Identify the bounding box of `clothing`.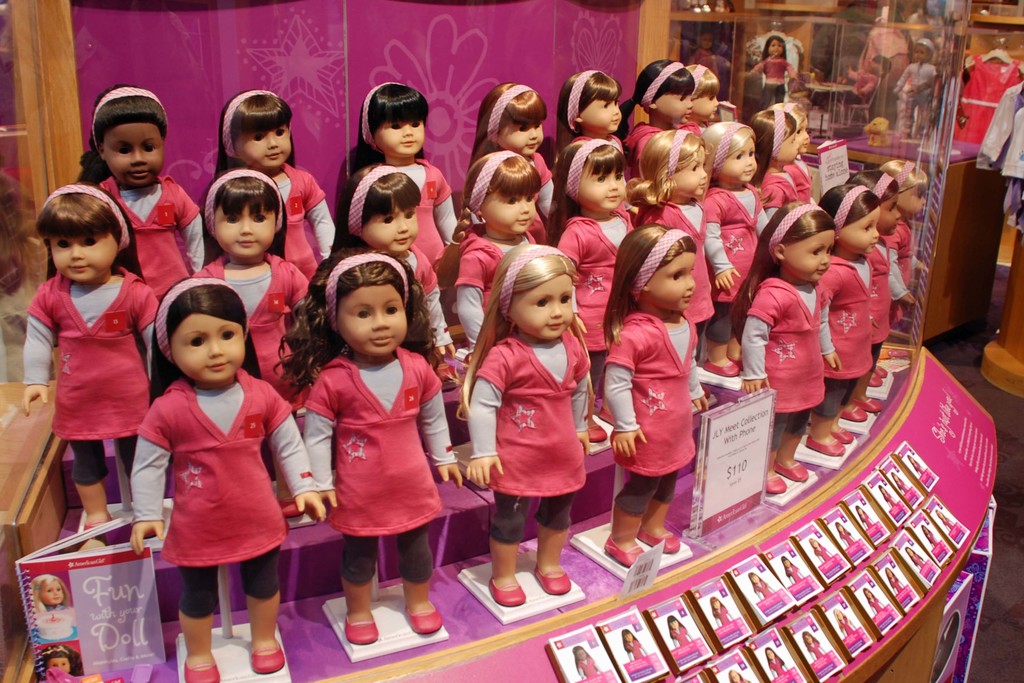
select_region(632, 126, 671, 181).
